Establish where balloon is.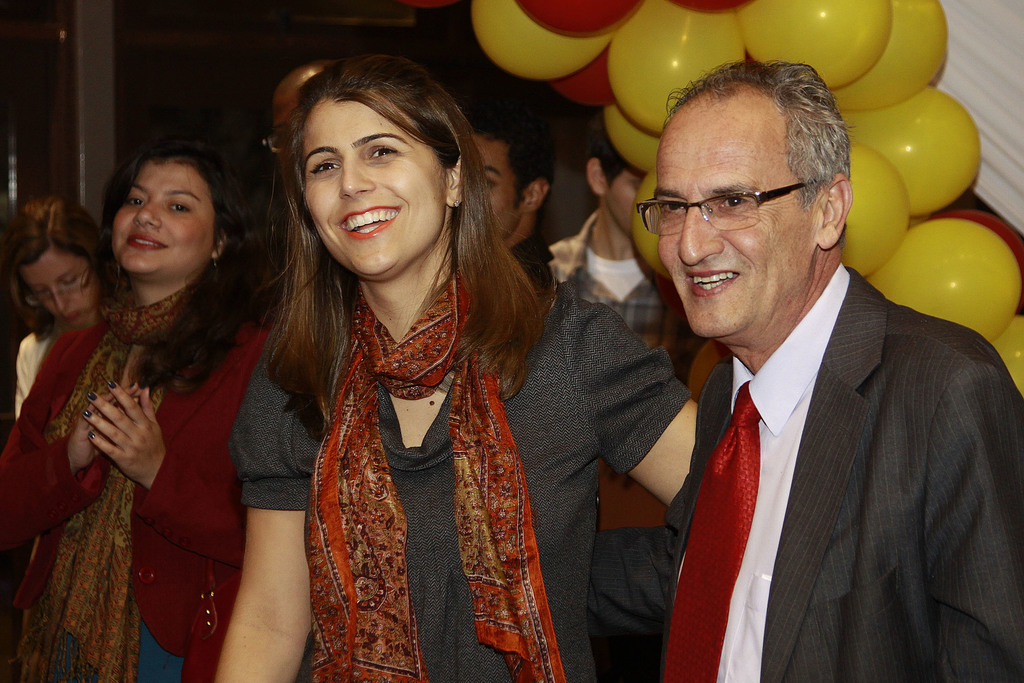
Established at [left=844, top=88, right=977, bottom=213].
